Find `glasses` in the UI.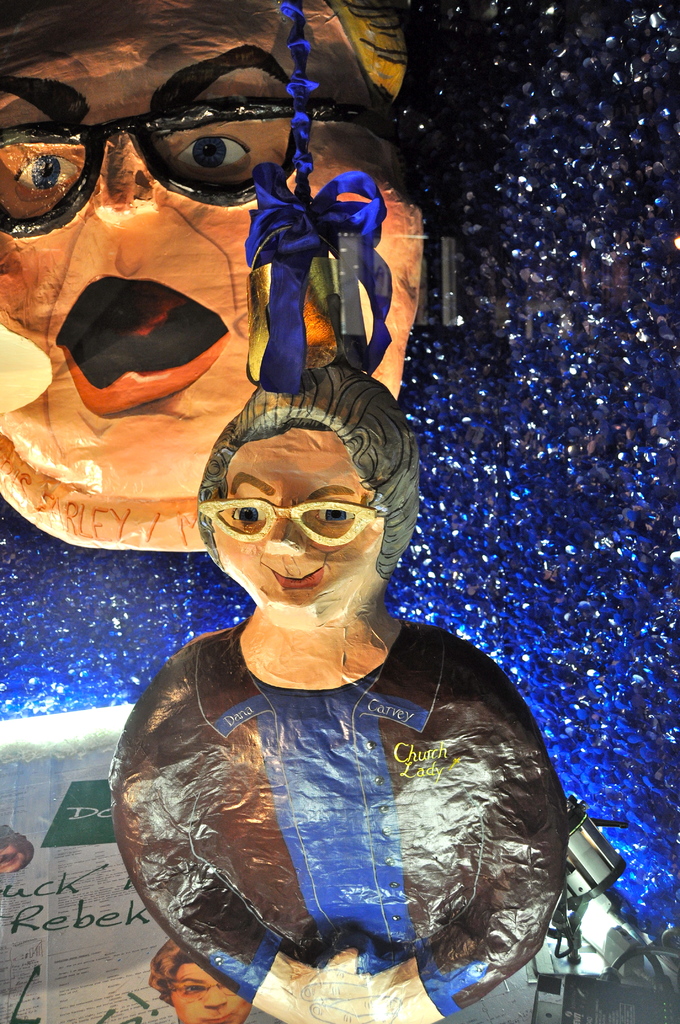
UI element at <box>0,95,399,244</box>.
